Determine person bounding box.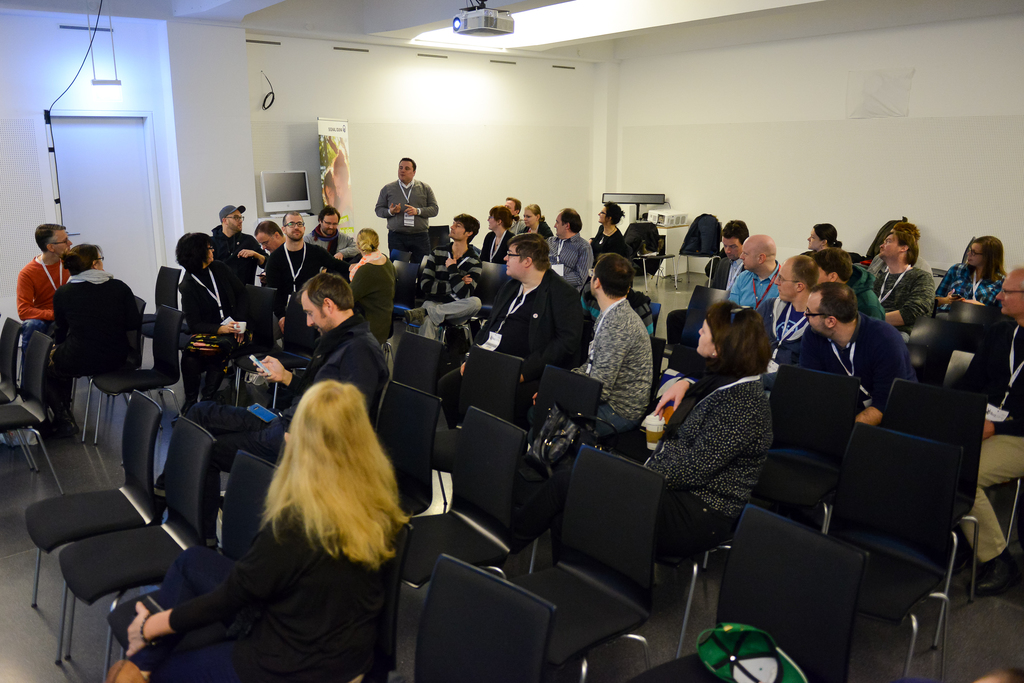
Determined: box(45, 238, 139, 432).
